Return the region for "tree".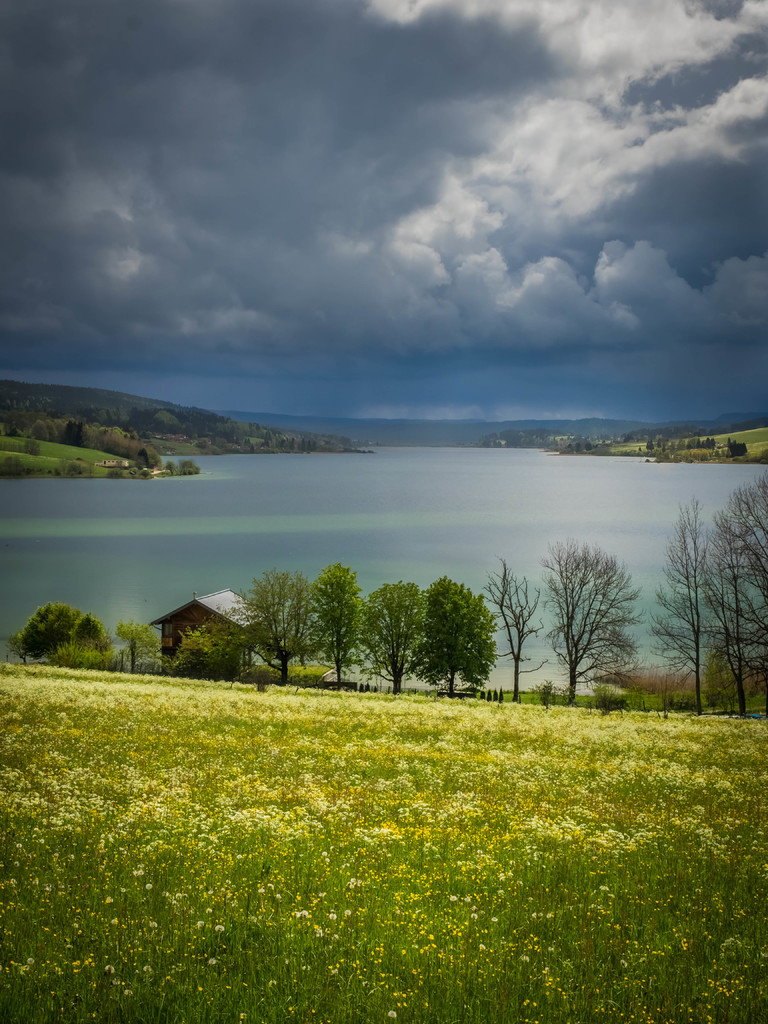
select_region(58, 458, 70, 476).
